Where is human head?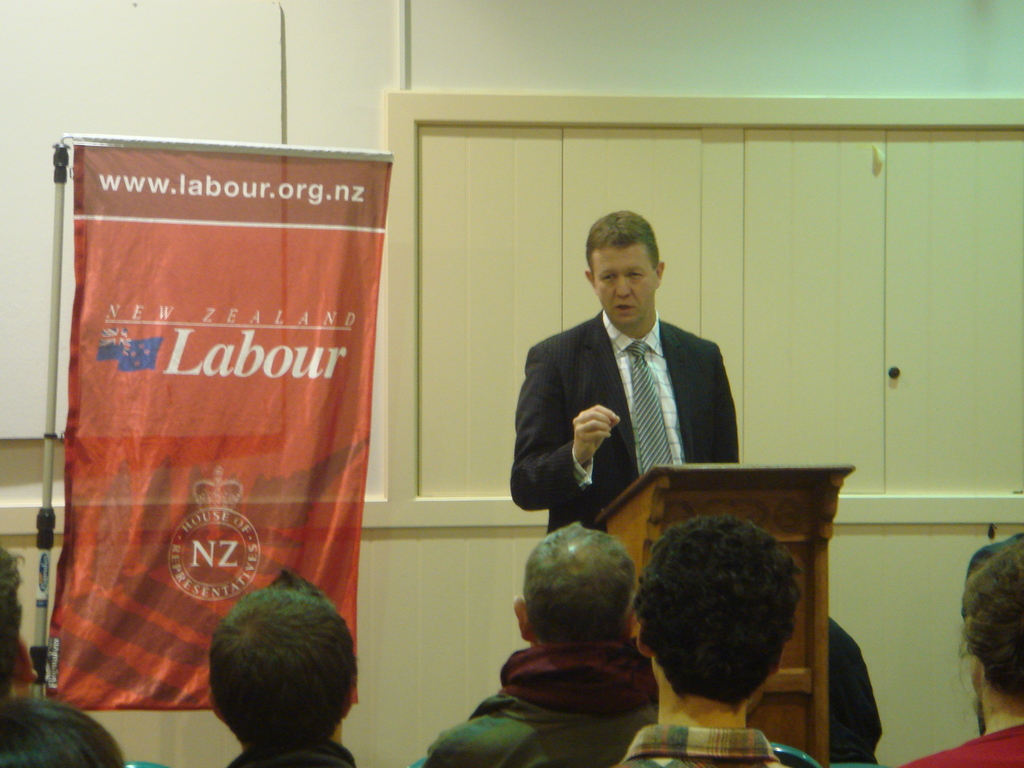
bbox=[505, 522, 639, 651].
